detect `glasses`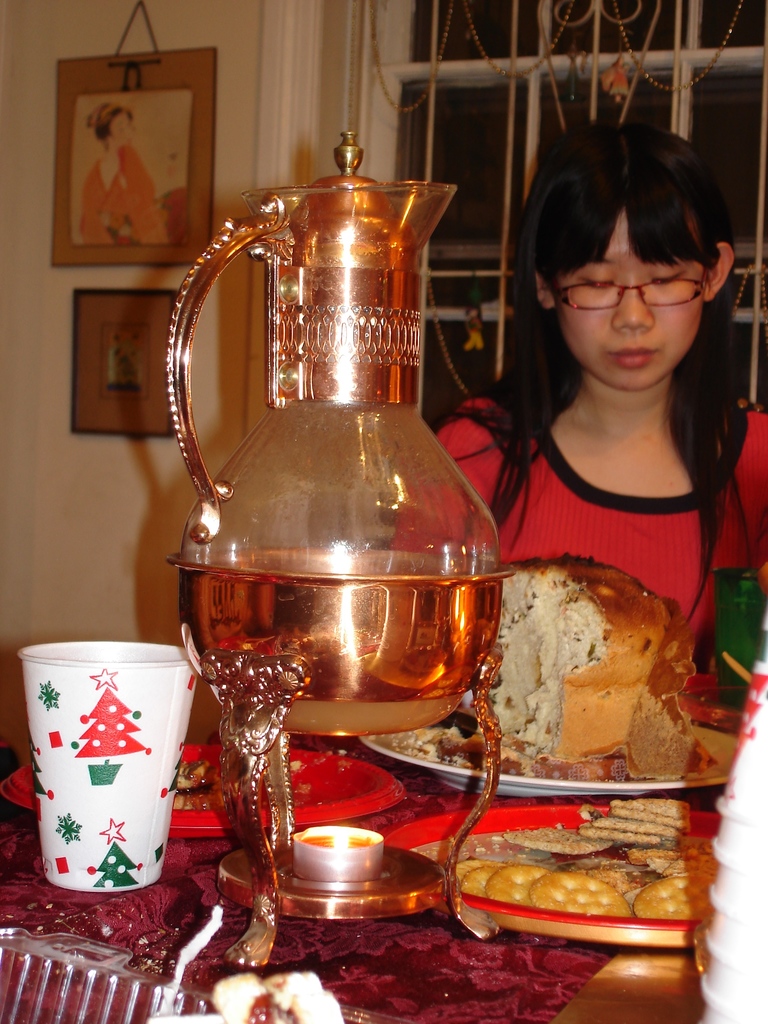
557, 260, 736, 305
